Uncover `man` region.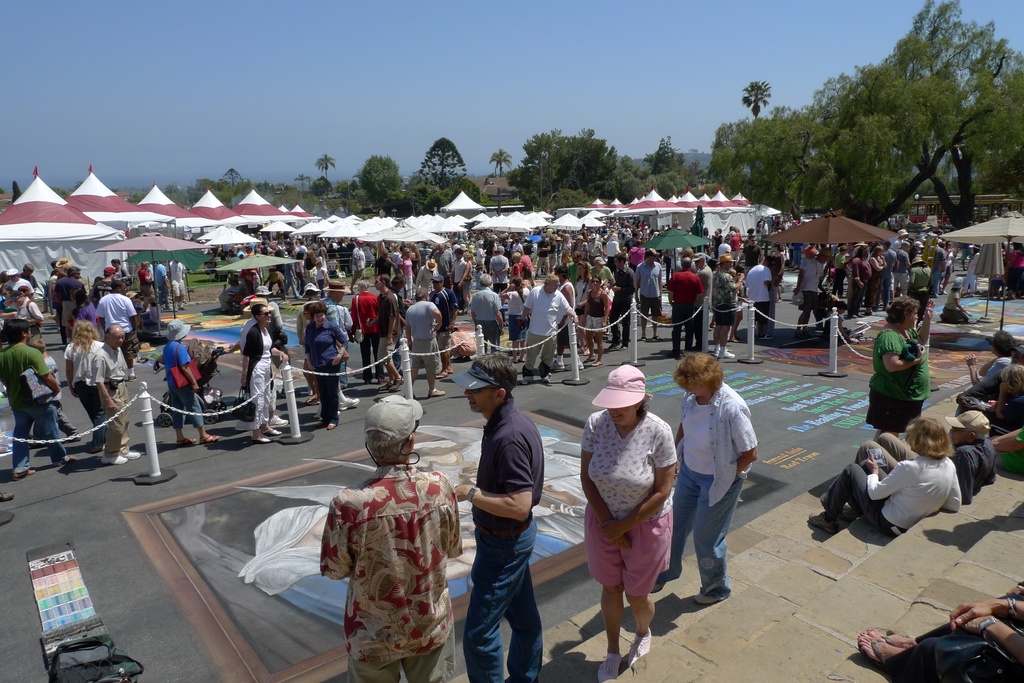
Uncovered: rect(348, 239, 369, 294).
